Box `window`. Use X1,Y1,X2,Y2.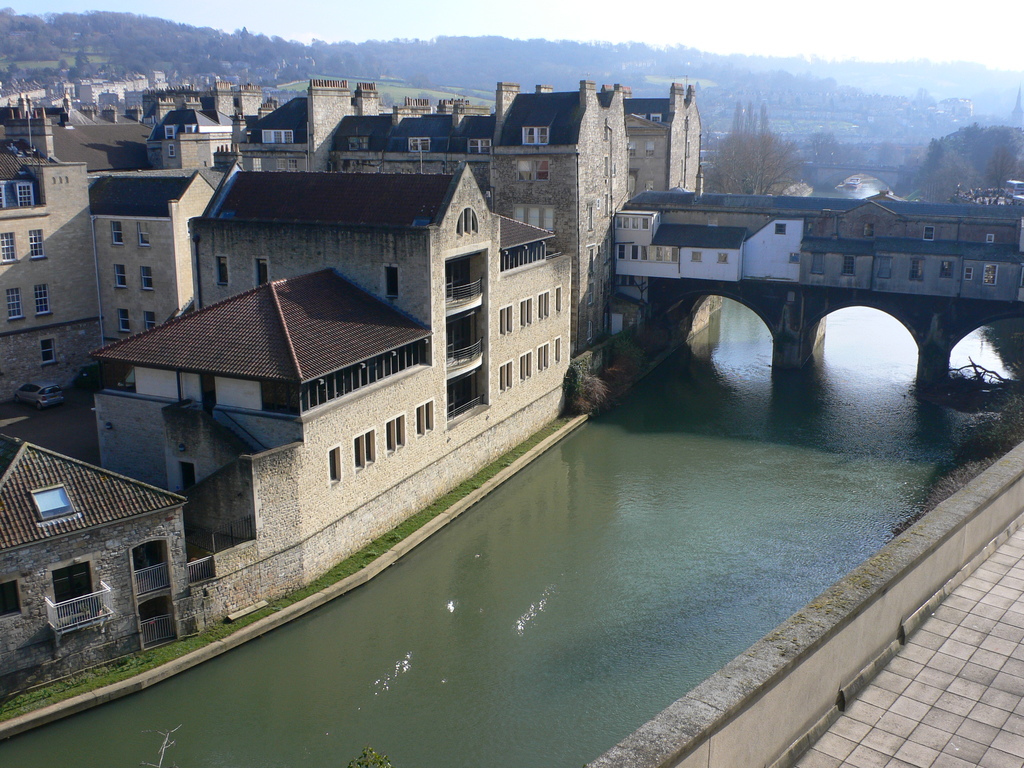
655,113,664,122.
